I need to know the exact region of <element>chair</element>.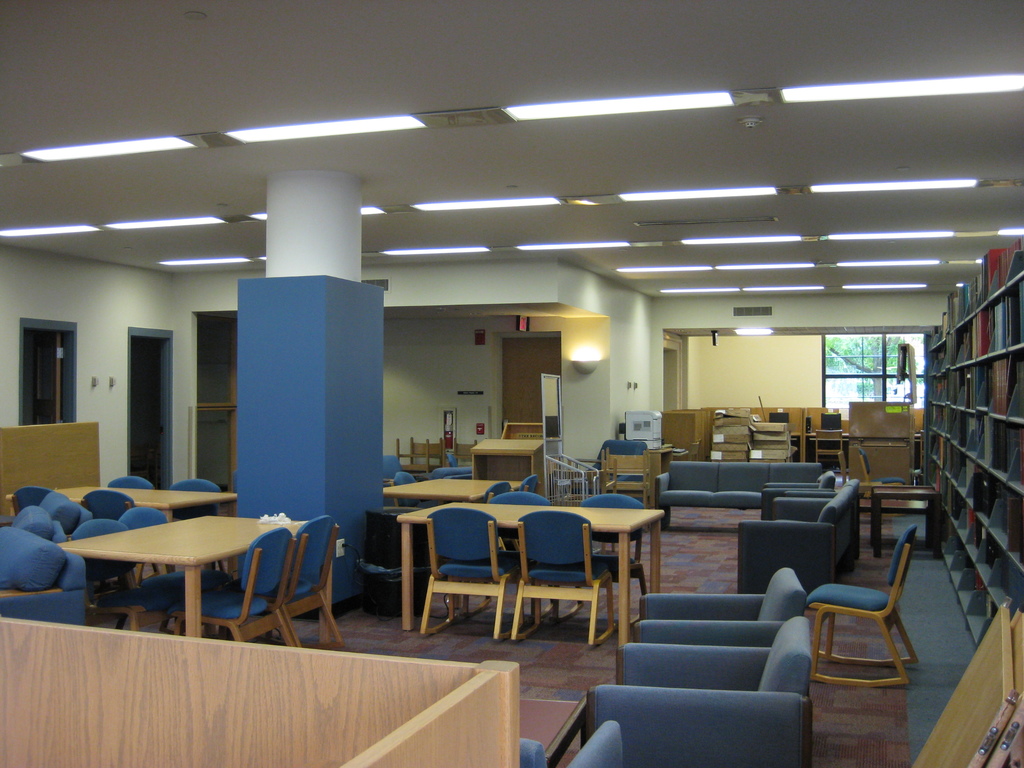
Region: detection(166, 475, 225, 524).
